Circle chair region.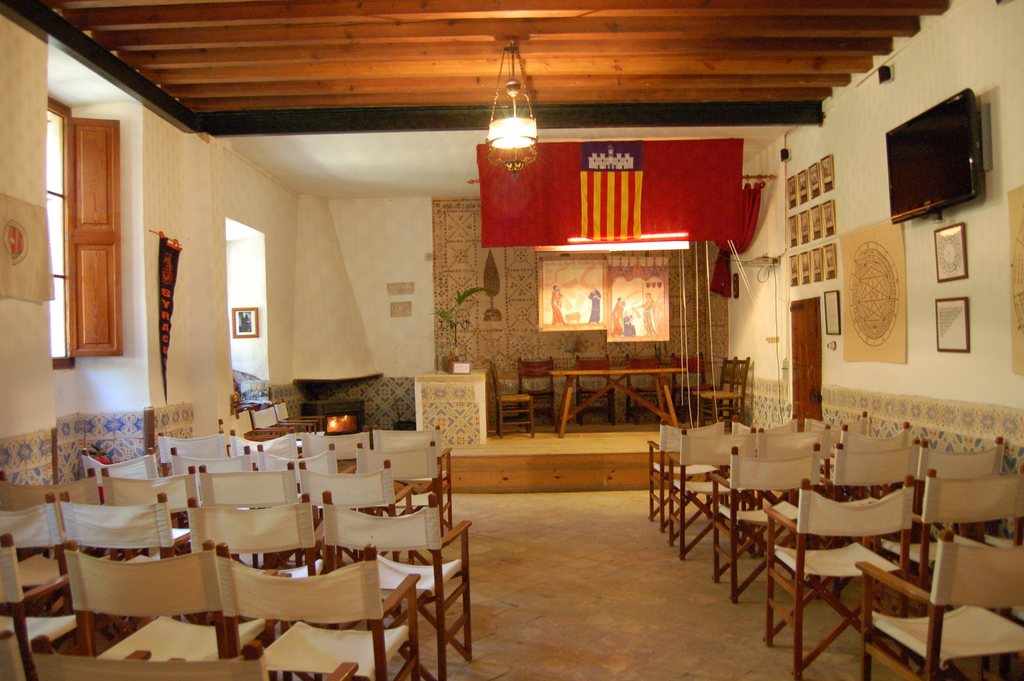
Region: 0/492/105/617.
